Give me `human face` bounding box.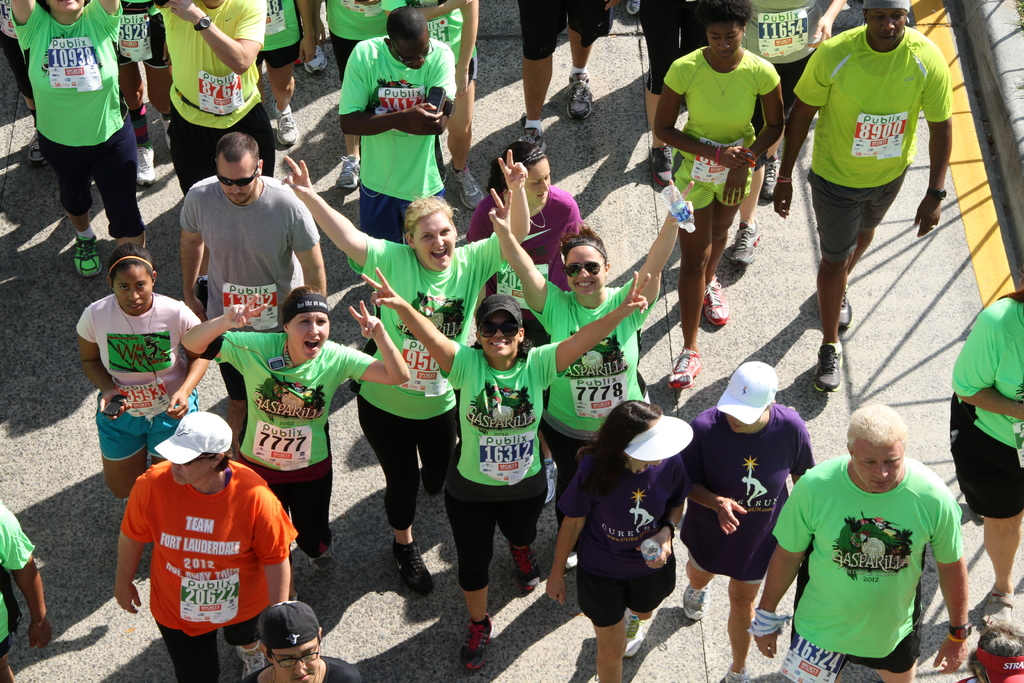
box(481, 313, 520, 359).
